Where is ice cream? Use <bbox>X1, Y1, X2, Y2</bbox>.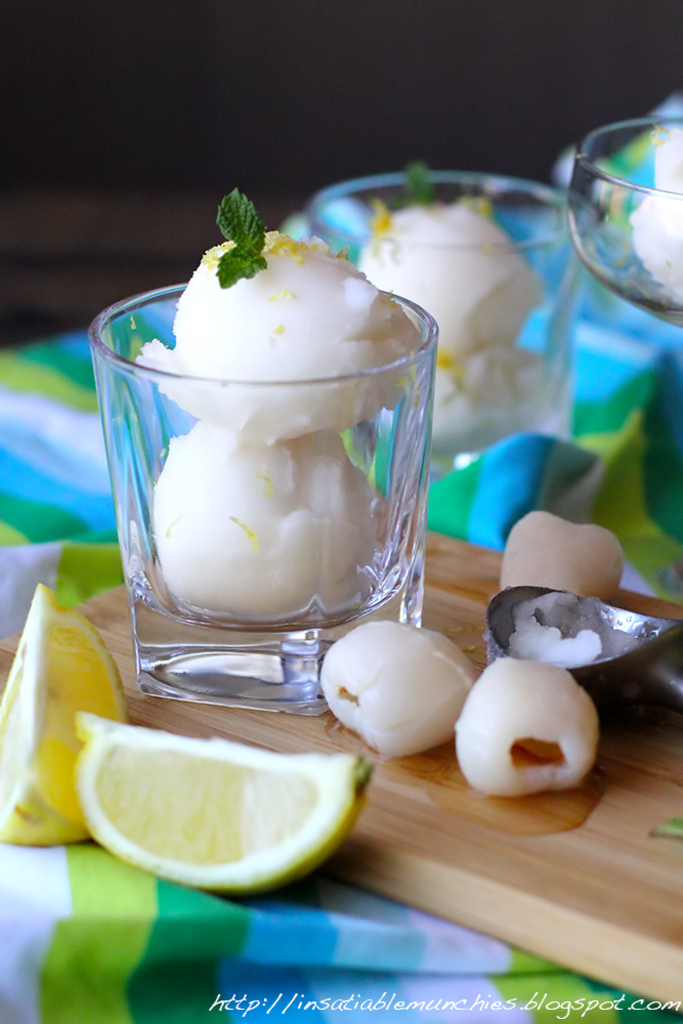
<bbox>617, 118, 682, 321</bbox>.
